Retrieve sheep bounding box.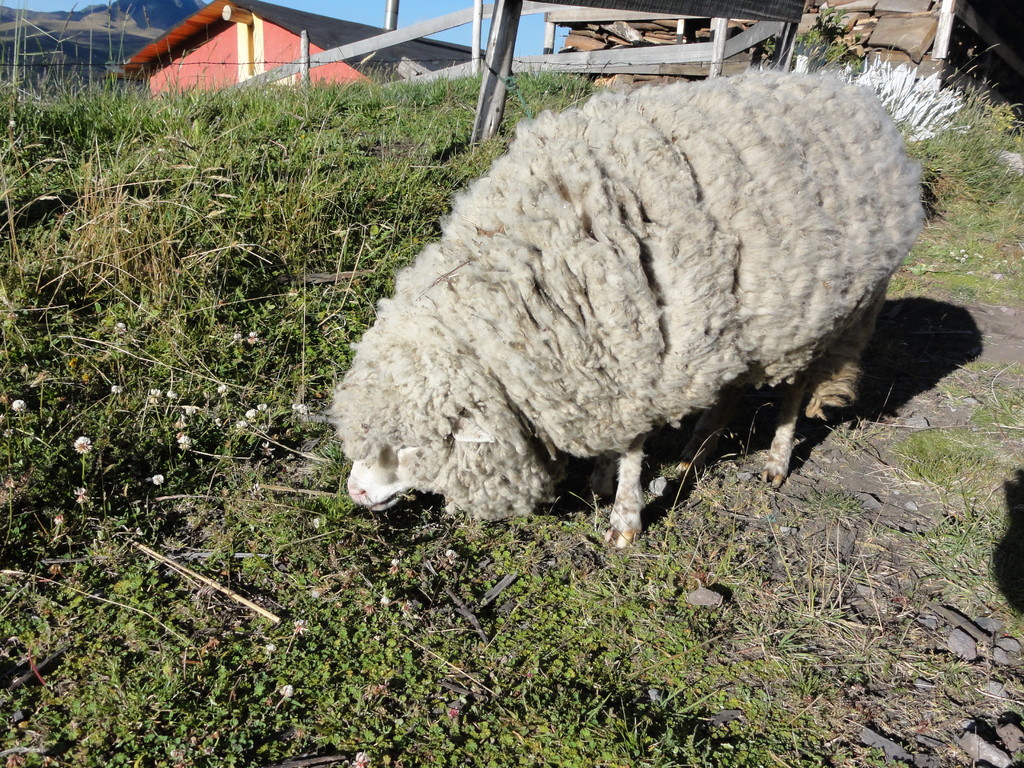
Bounding box: l=343, t=68, r=927, b=548.
